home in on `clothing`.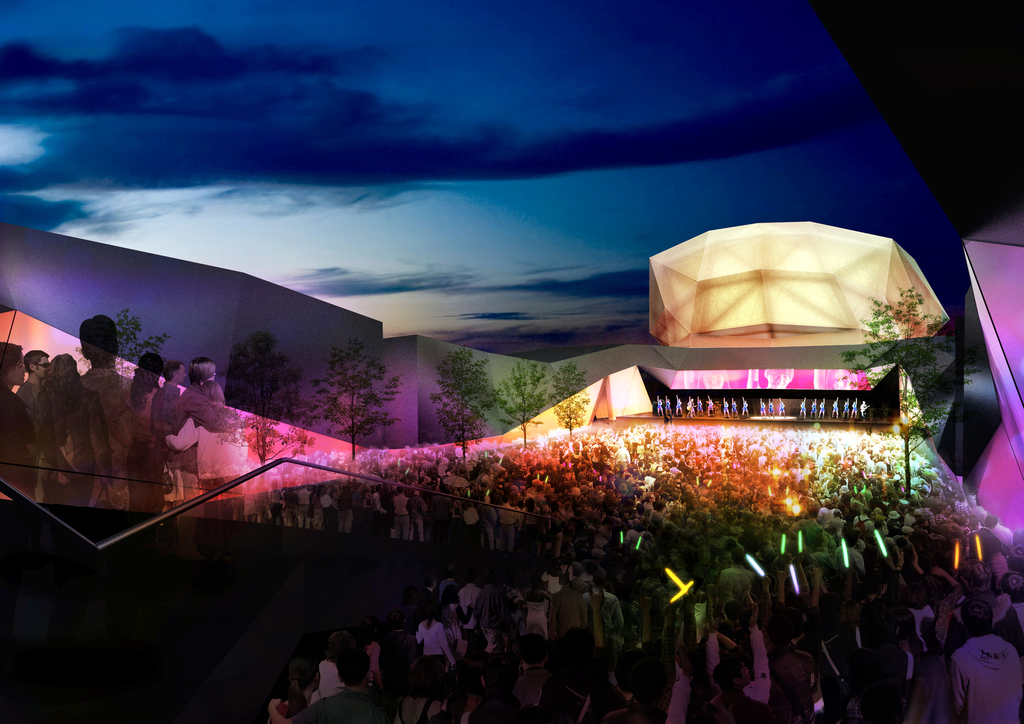
Homed in at 305, 688, 394, 723.
